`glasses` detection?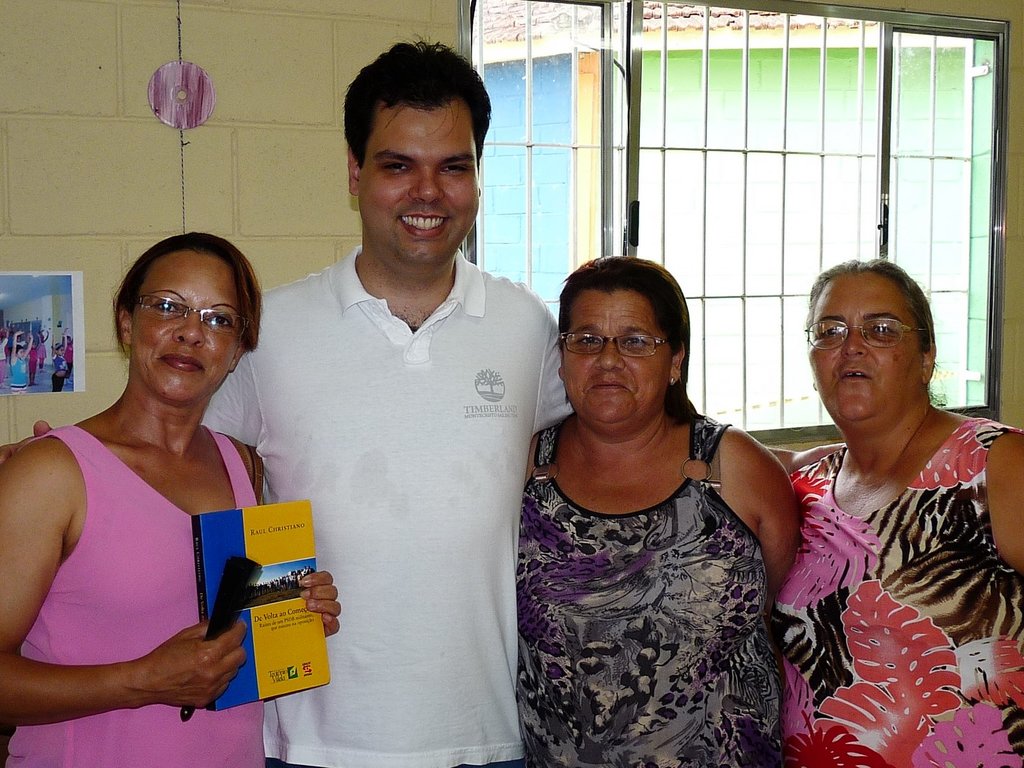
bbox=[126, 292, 245, 340]
